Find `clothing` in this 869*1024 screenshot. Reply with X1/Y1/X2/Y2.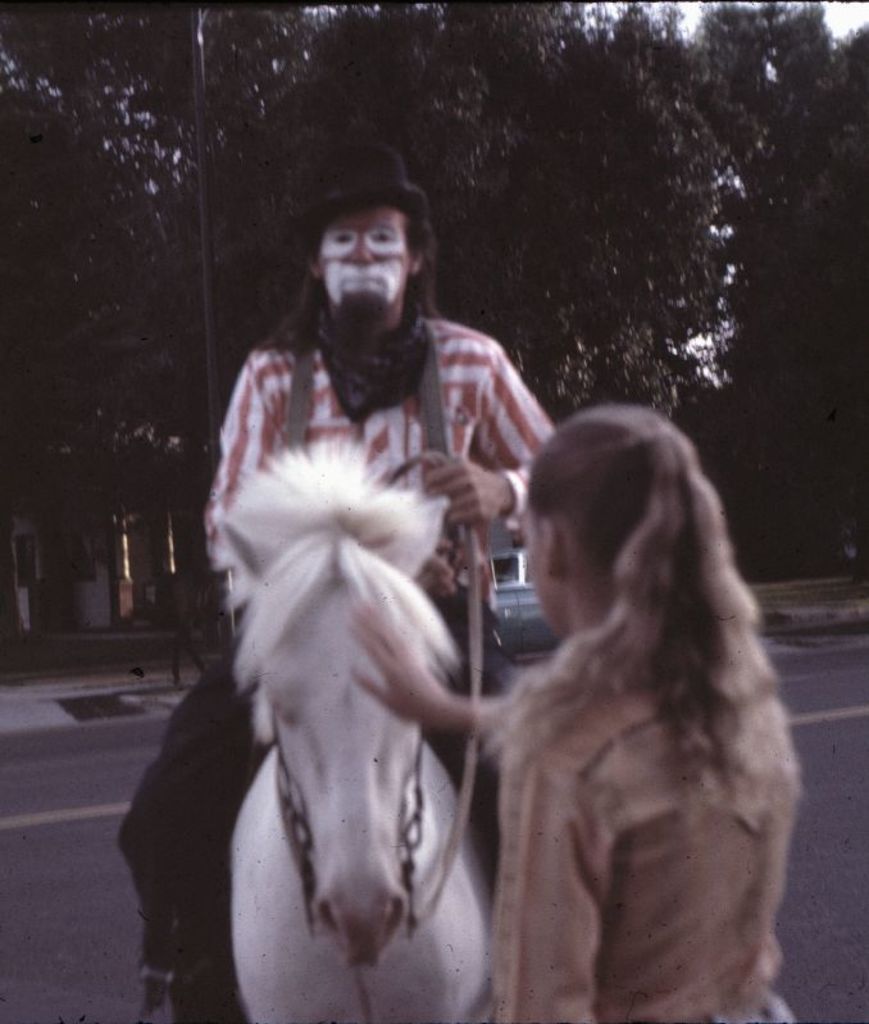
117/306/554/1023.
